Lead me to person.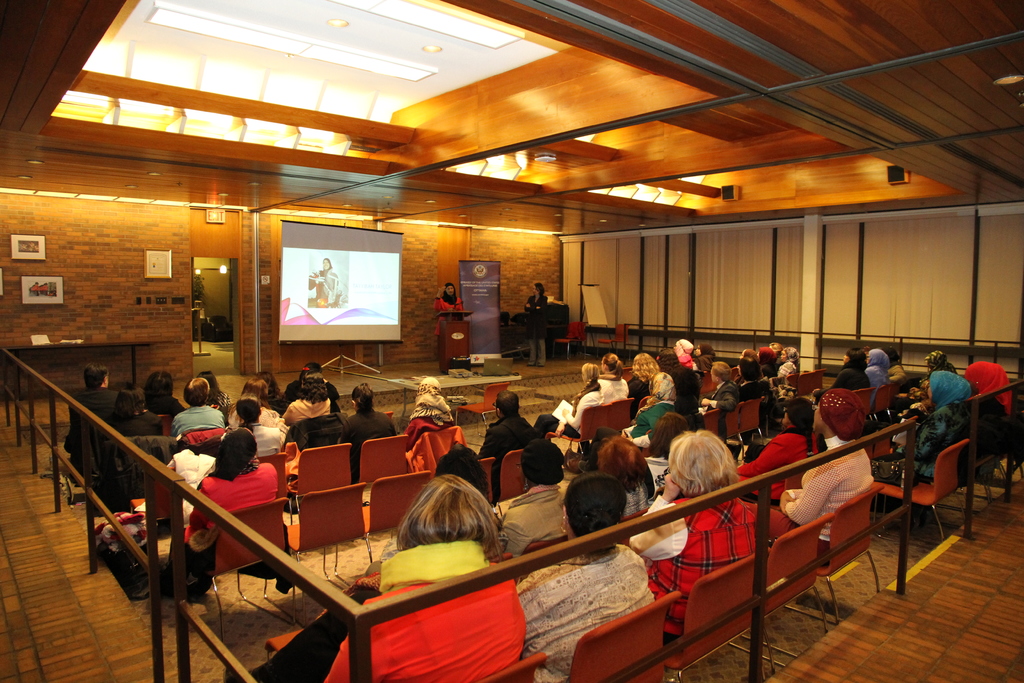
Lead to crop(157, 429, 278, 620).
